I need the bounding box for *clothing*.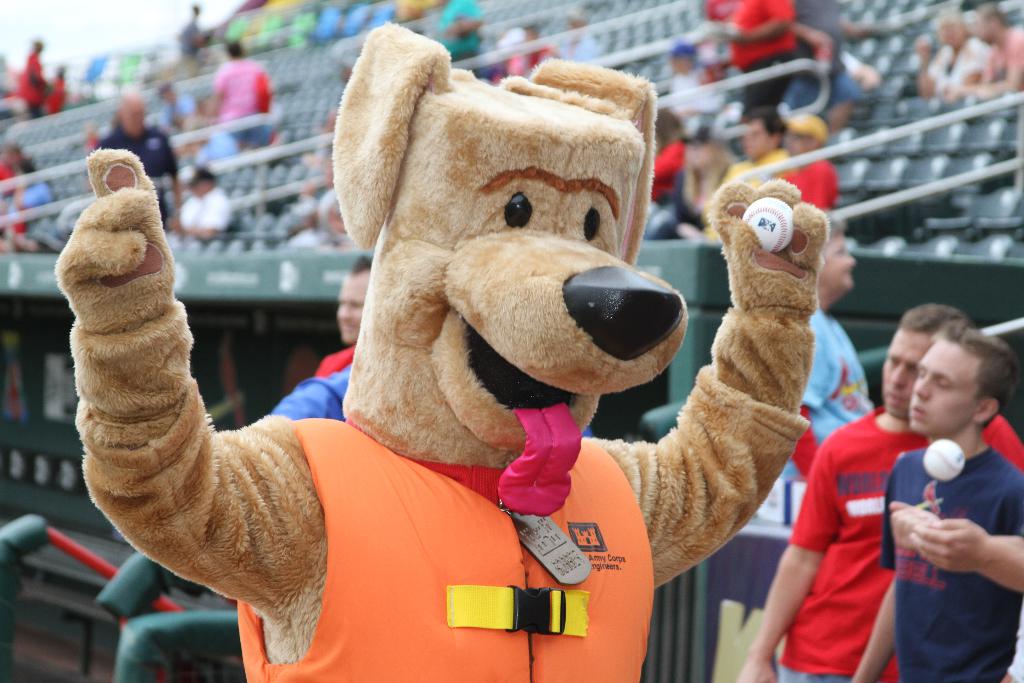
Here it is: 877/445/1023/668.
